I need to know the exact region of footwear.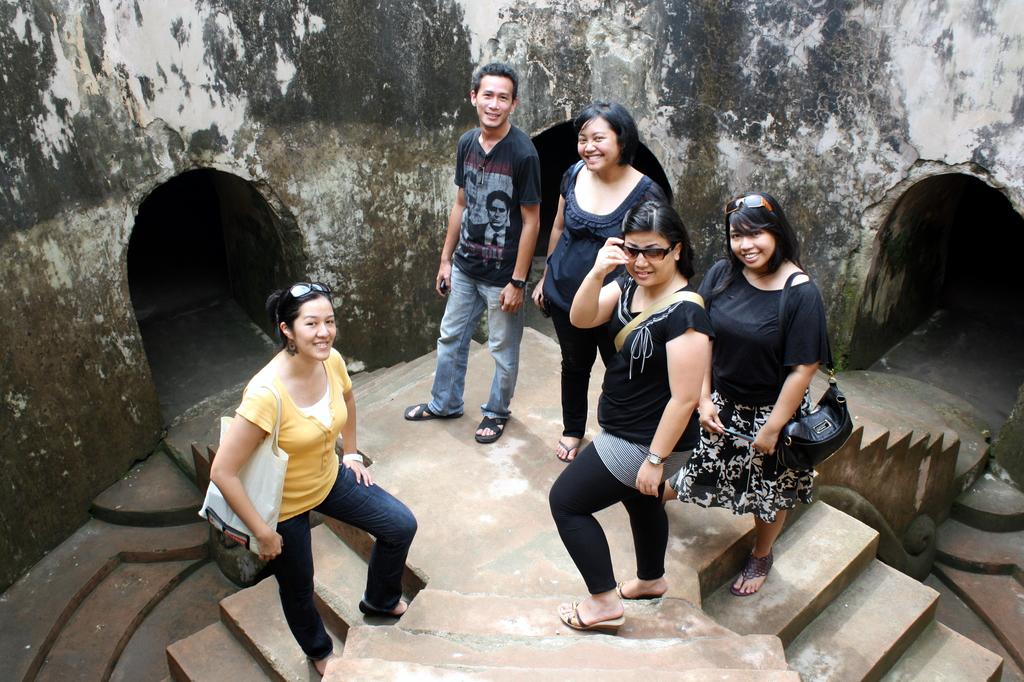
Region: [618,576,663,597].
